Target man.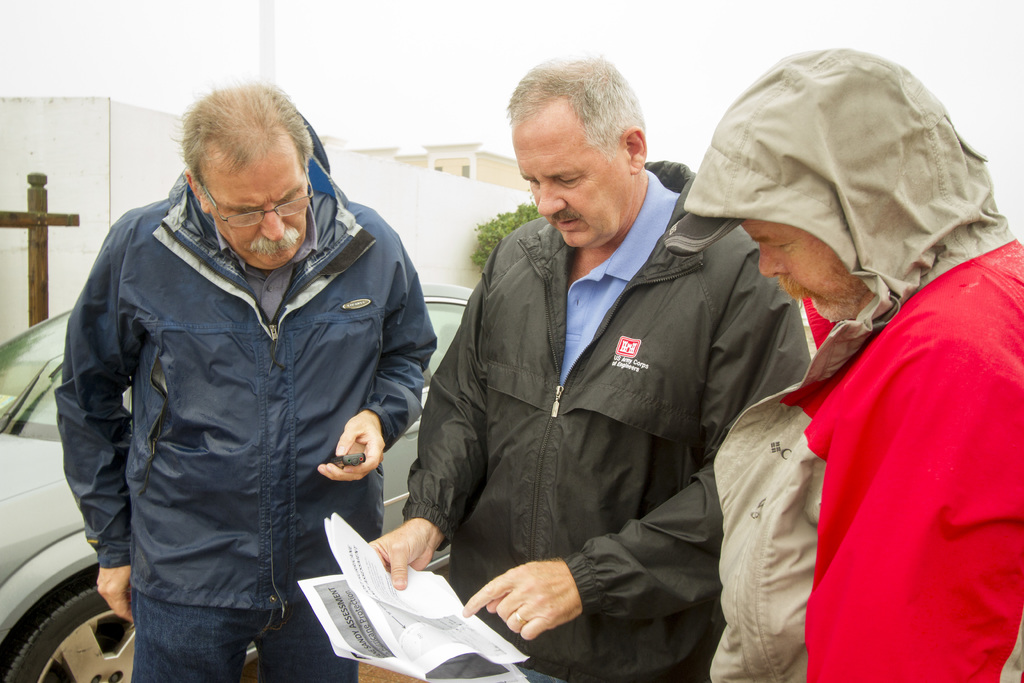
Target region: <box>54,74,440,682</box>.
